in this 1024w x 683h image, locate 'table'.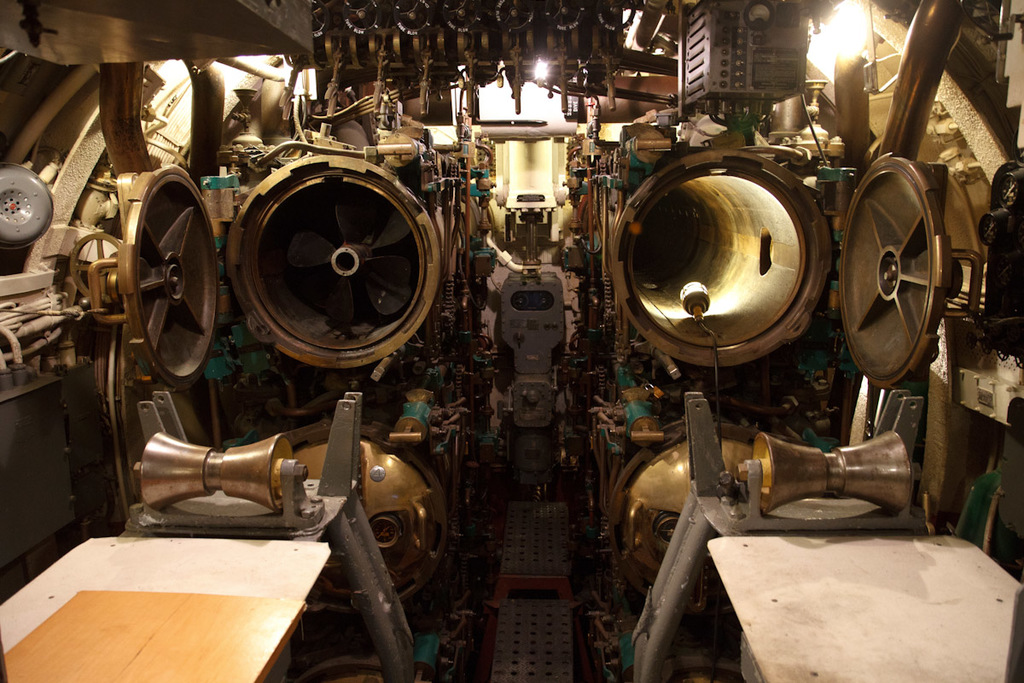
Bounding box: (26, 505, 369, 678).
